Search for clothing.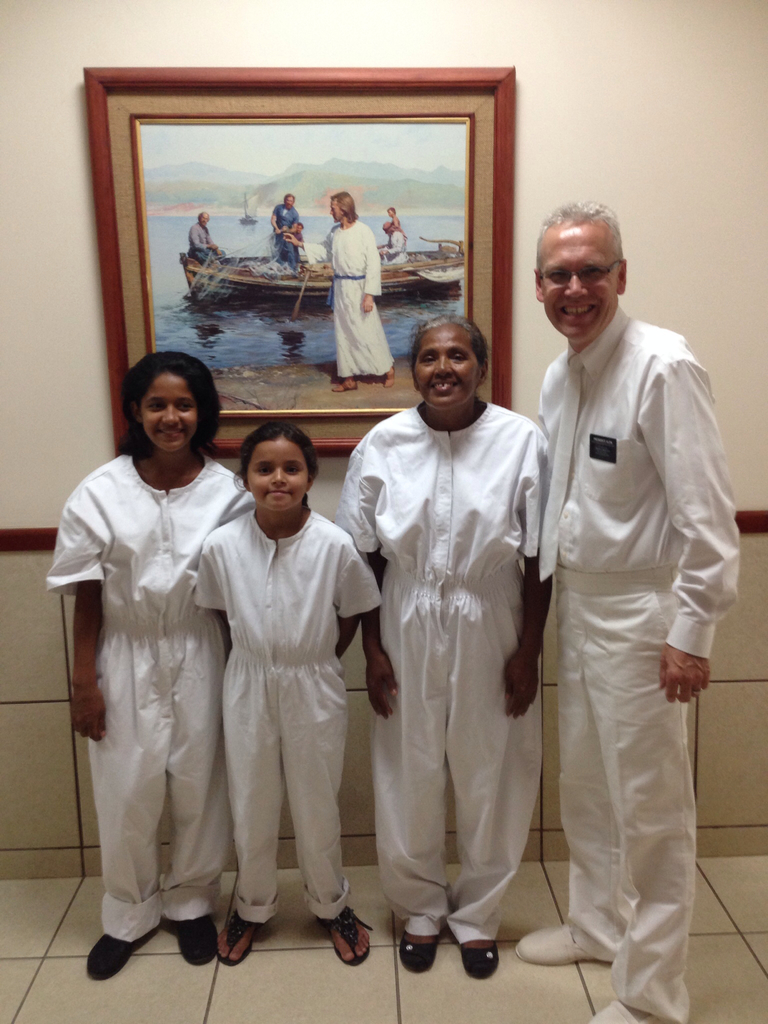
Found at select_region(45, 447, 260, 941).
